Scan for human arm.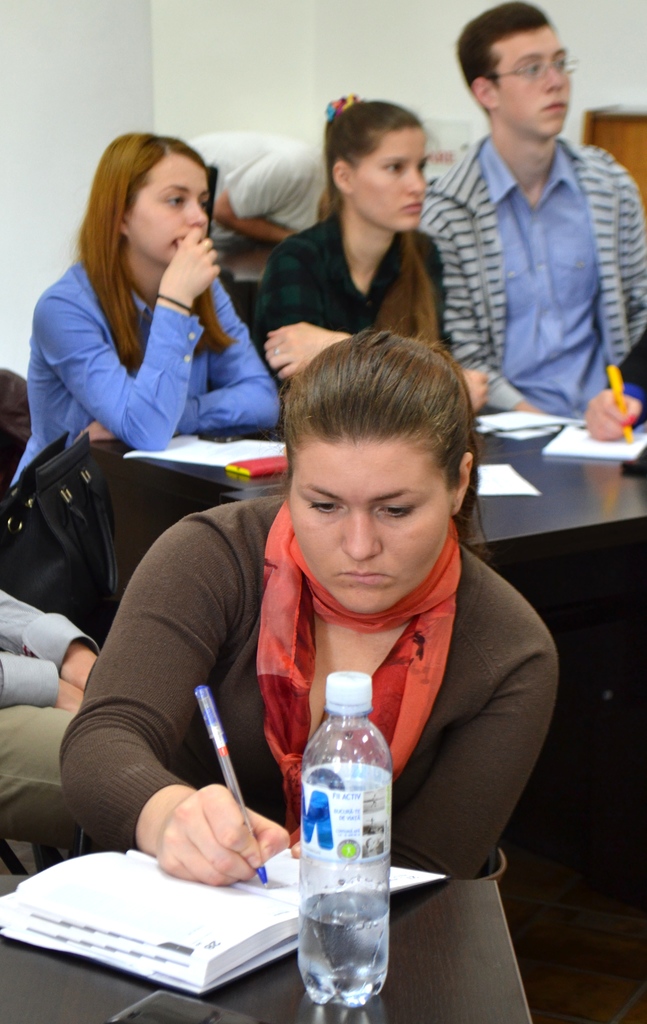
Scan result: 568 315 646 433.
